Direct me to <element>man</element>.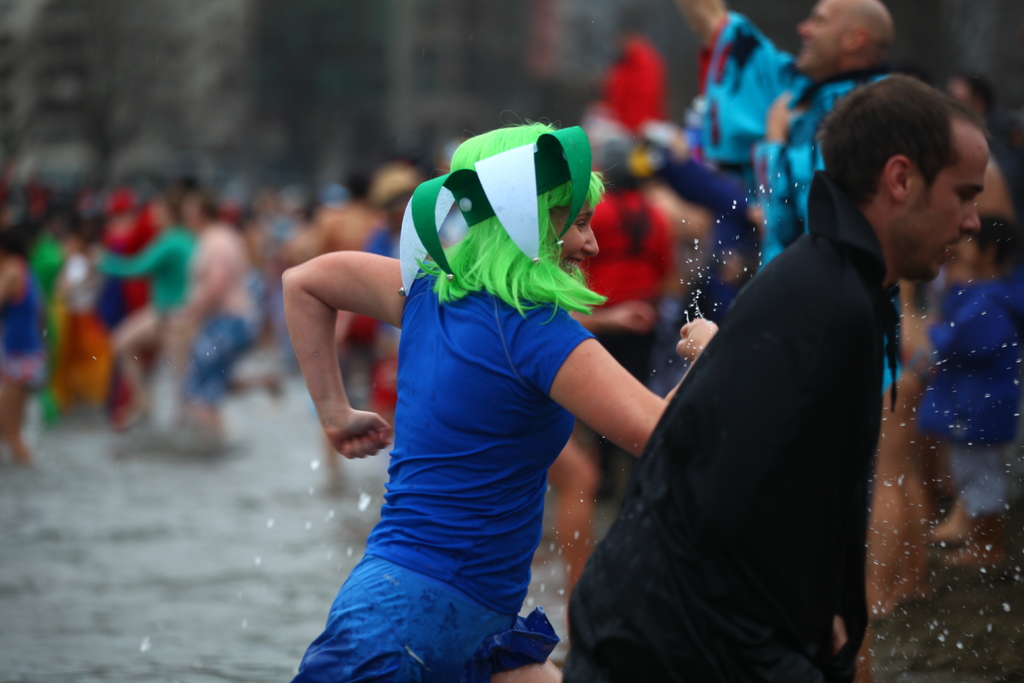
Direction: (669, 0, 927, 666).
